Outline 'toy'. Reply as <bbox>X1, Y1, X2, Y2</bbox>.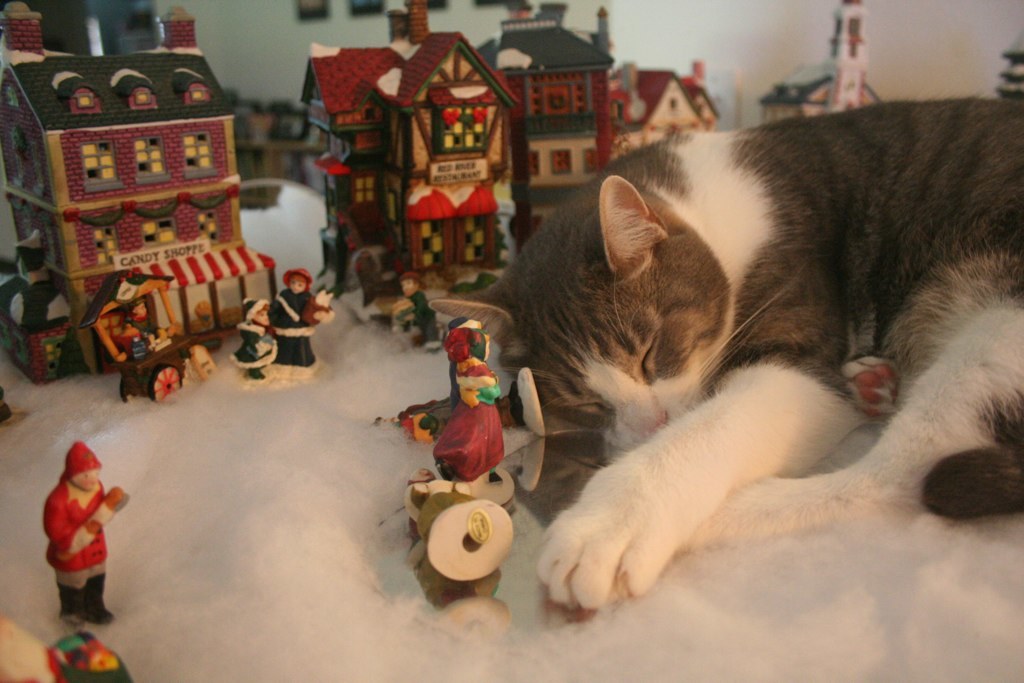
<bbox>264, 269, 321, 370</bbox>.
